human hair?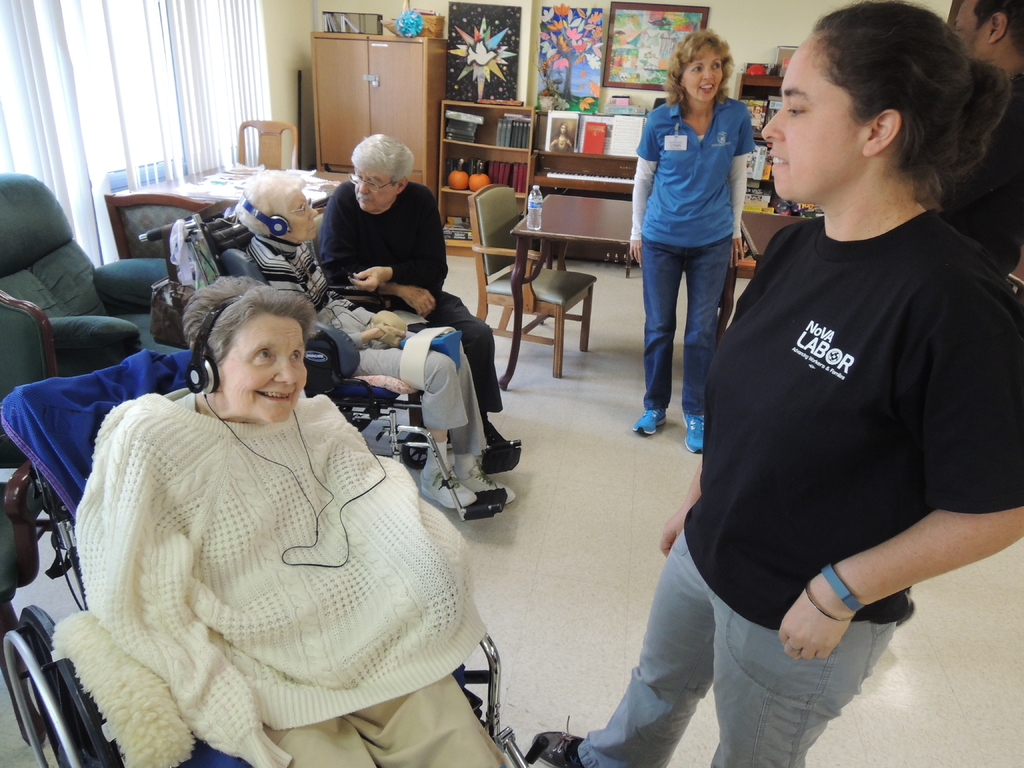
(left=183, top=274, right=316, bottom=367)
